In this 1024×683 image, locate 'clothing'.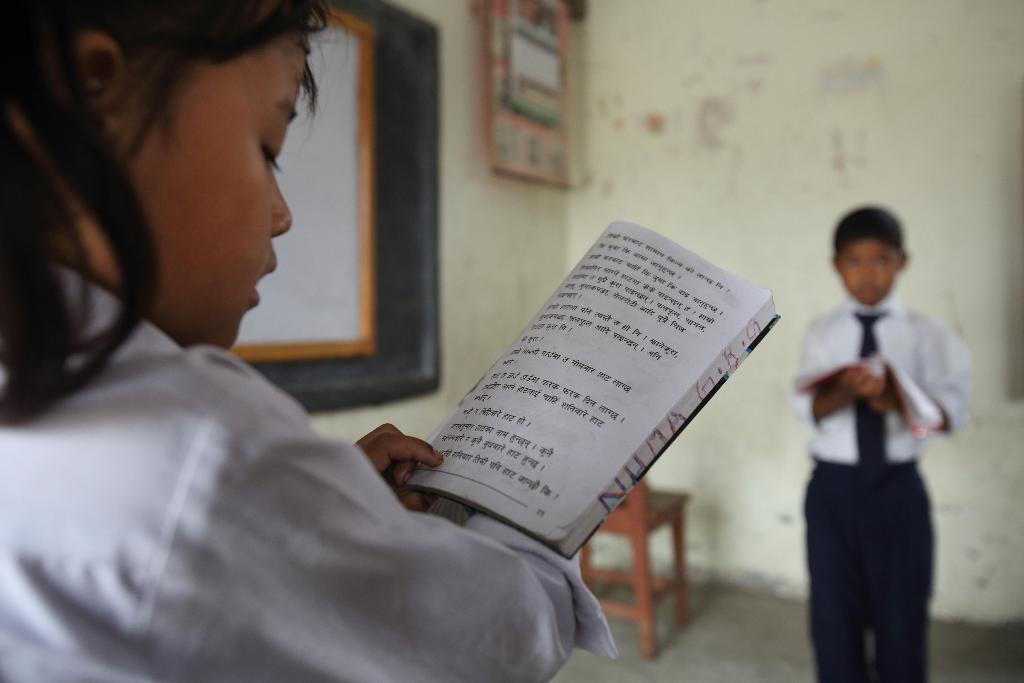
Bounding box: {"left": 787, "top": 249, "right": 964, "bottom": 682}.
